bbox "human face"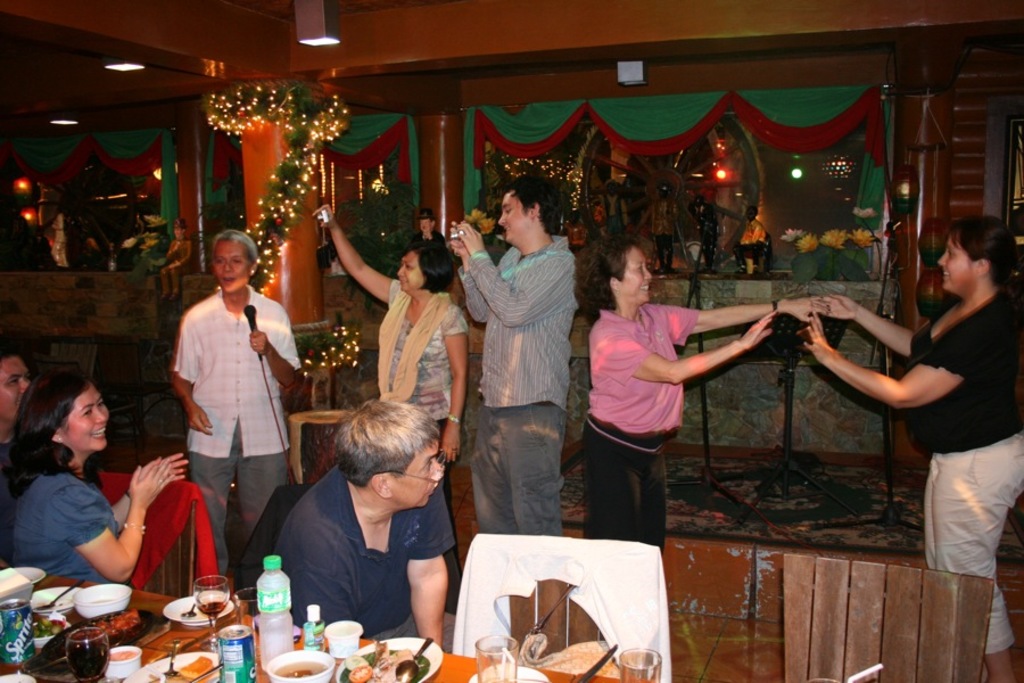
l=618, t=248, r=654, b=303
